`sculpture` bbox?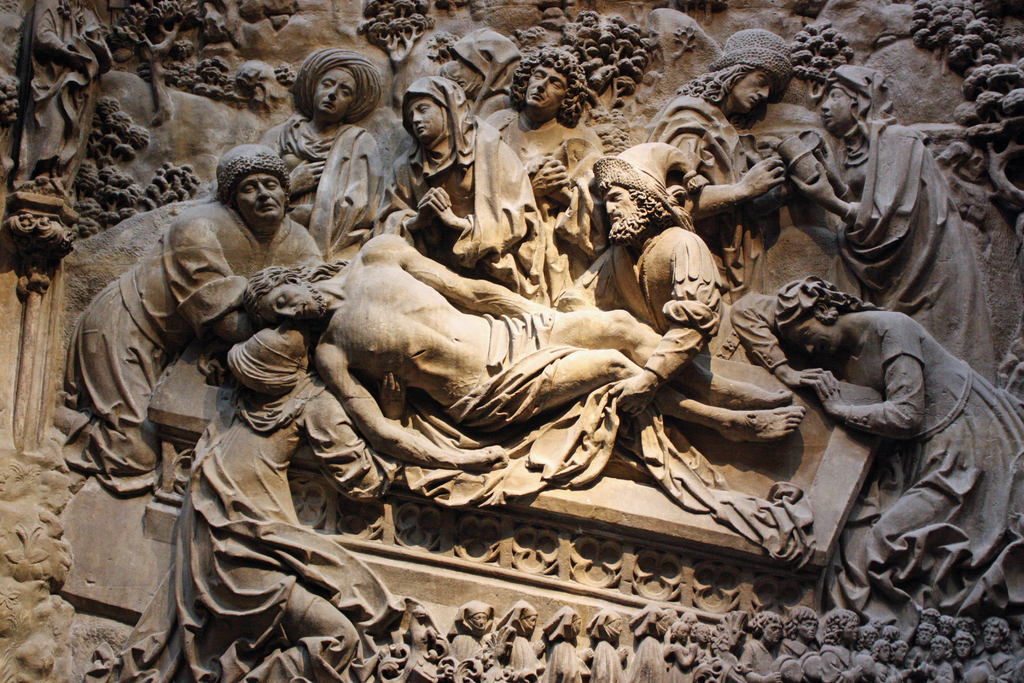
[left=102, top=319, right=400, bottom=682]
